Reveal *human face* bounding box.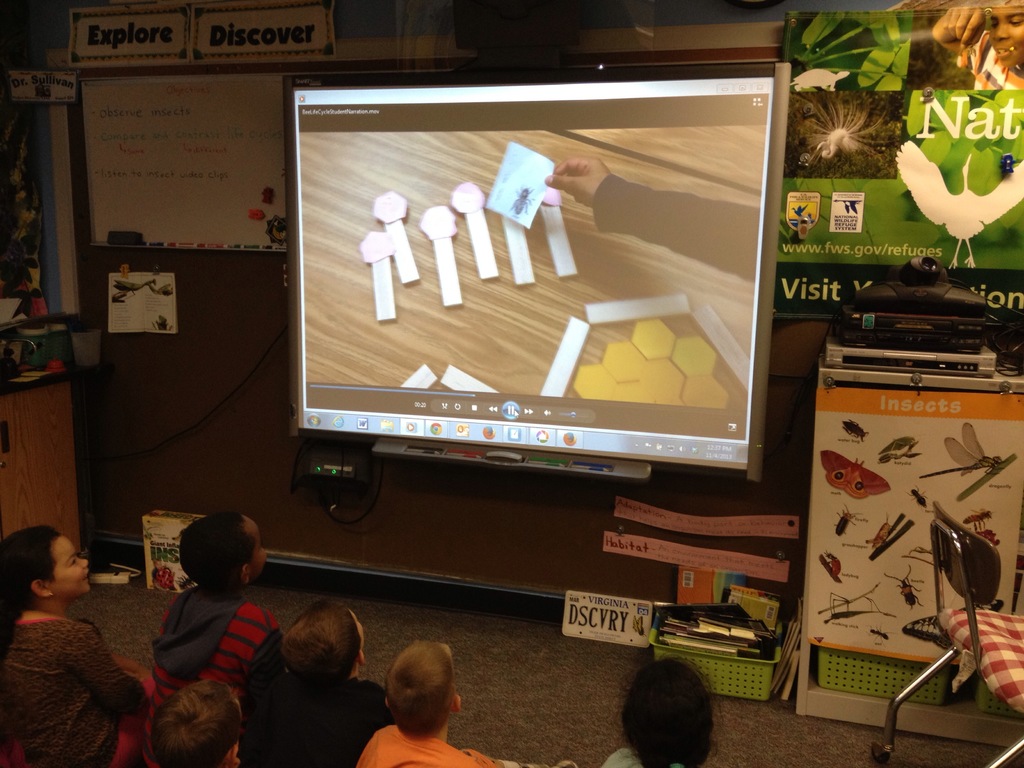
Revealed: [x1=251, y1=523, x2=267, y2=574].
